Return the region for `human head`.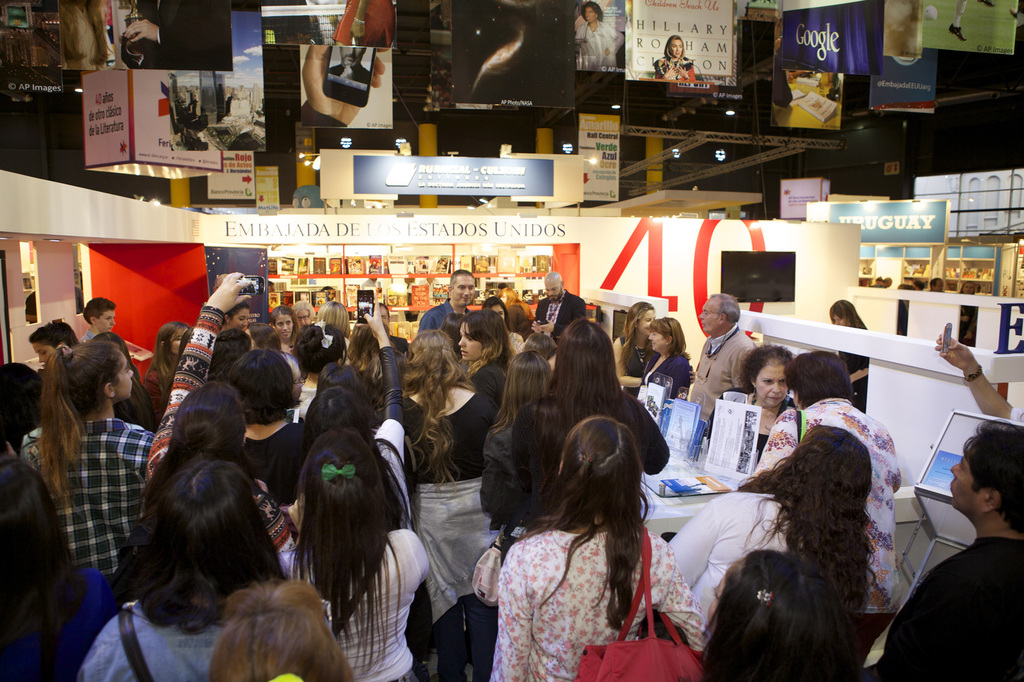
170:380:244:461.
